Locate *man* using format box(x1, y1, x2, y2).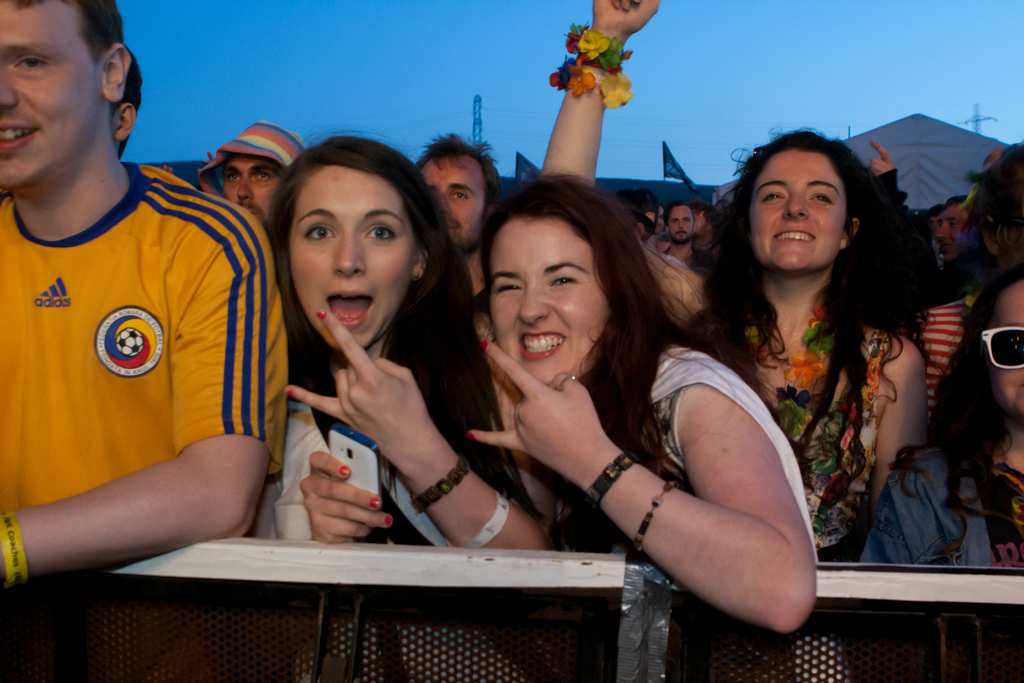
box(413, 131, 505, 322).
